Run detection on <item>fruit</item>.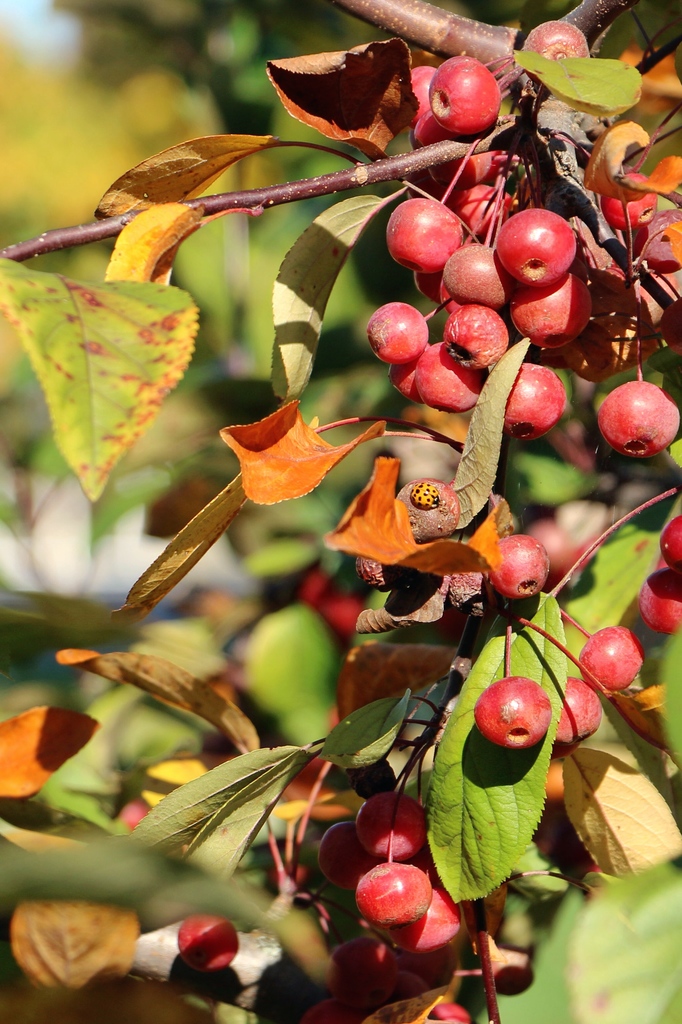
Result: <bbox>486, 540, 551, 596</bbox>.
